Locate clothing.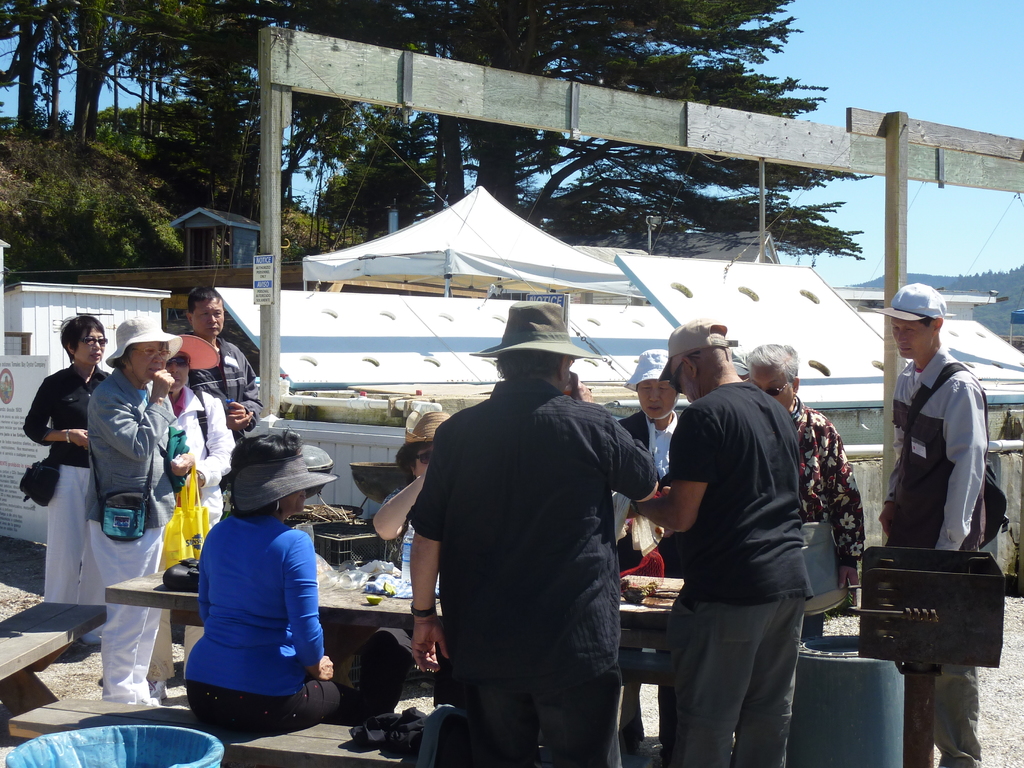
Bounding box: left=393, top=332, right=662, bottom=749.
